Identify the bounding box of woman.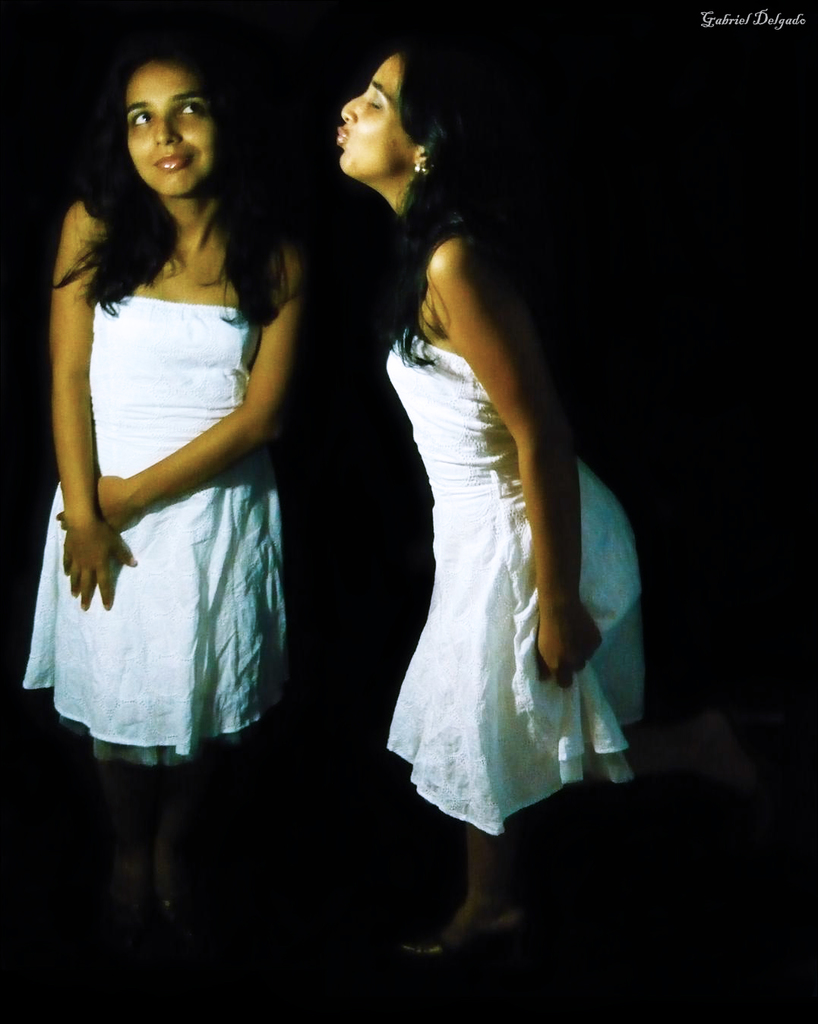
x1=298, y1=31, x2=633, y2=952.
